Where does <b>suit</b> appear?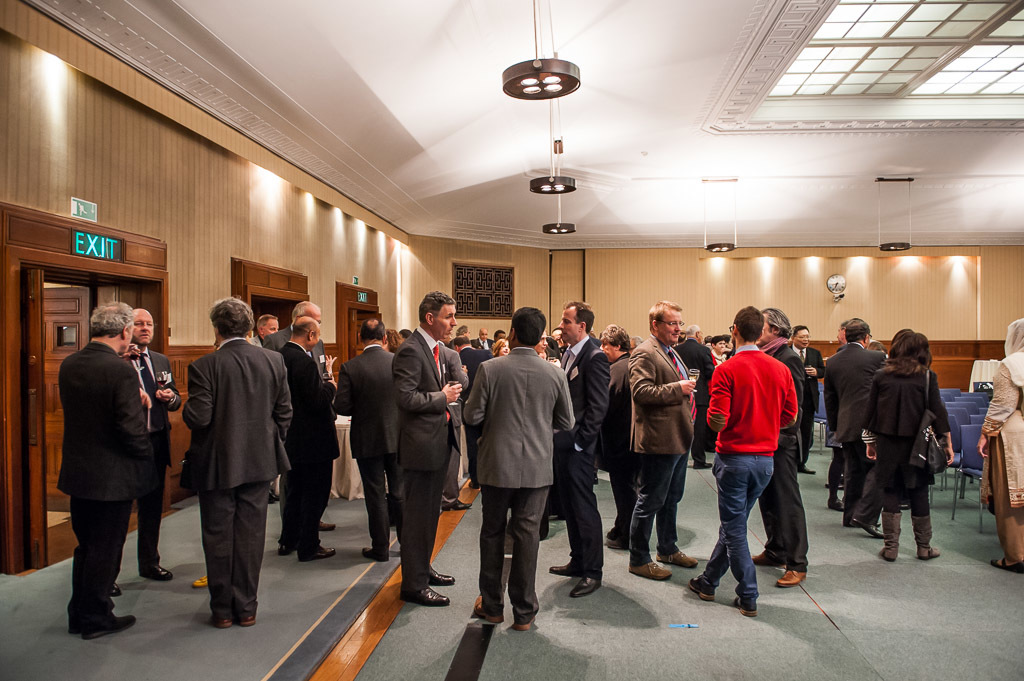
Appears at x1=820, y1=347, x2=884, y2=518.
